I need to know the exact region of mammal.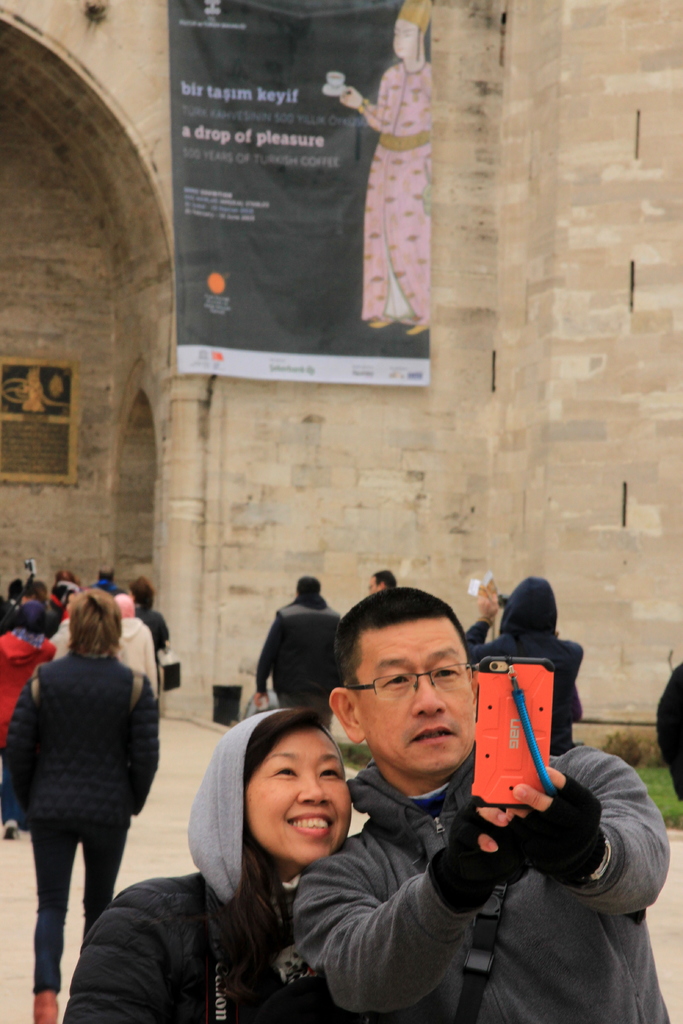
Region: x1=464 y1=577 x2=590 y2=753.
